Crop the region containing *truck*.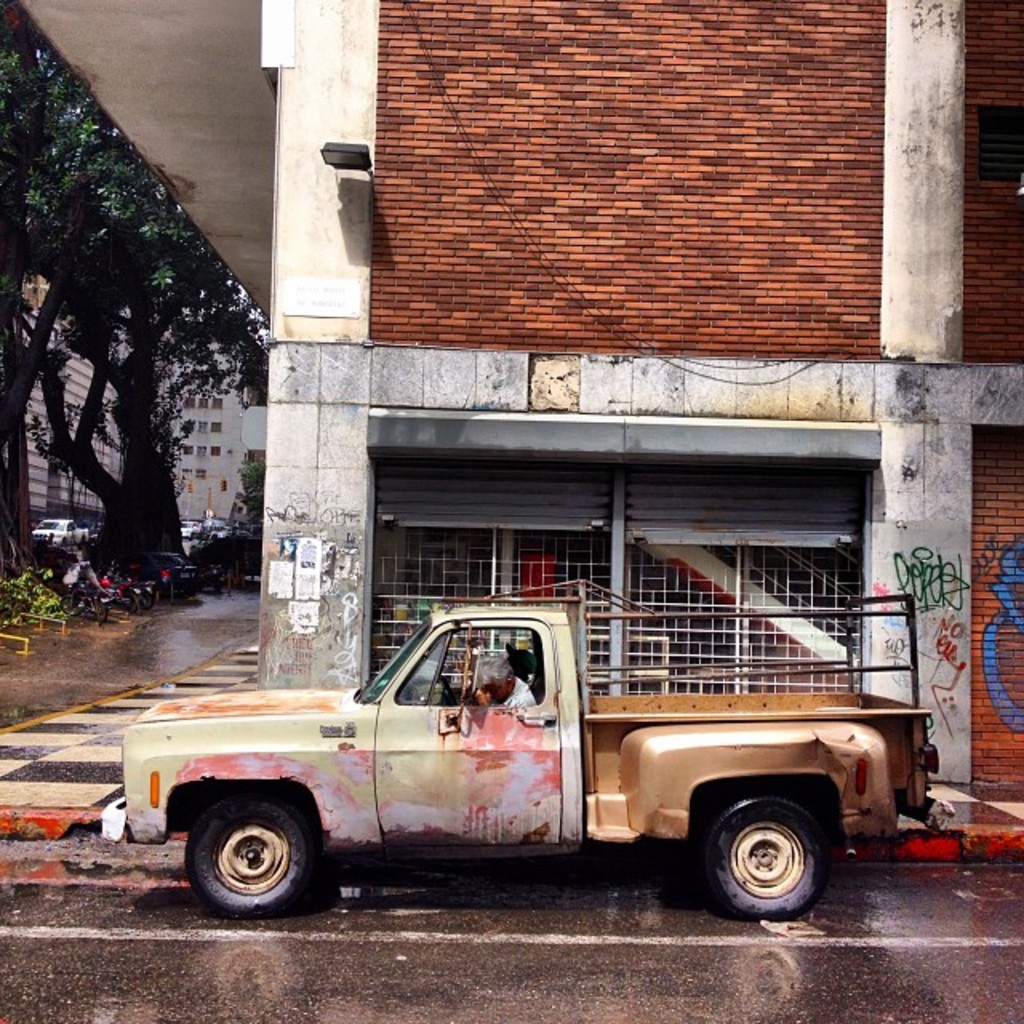
Crop region: [30,512,94,558].
